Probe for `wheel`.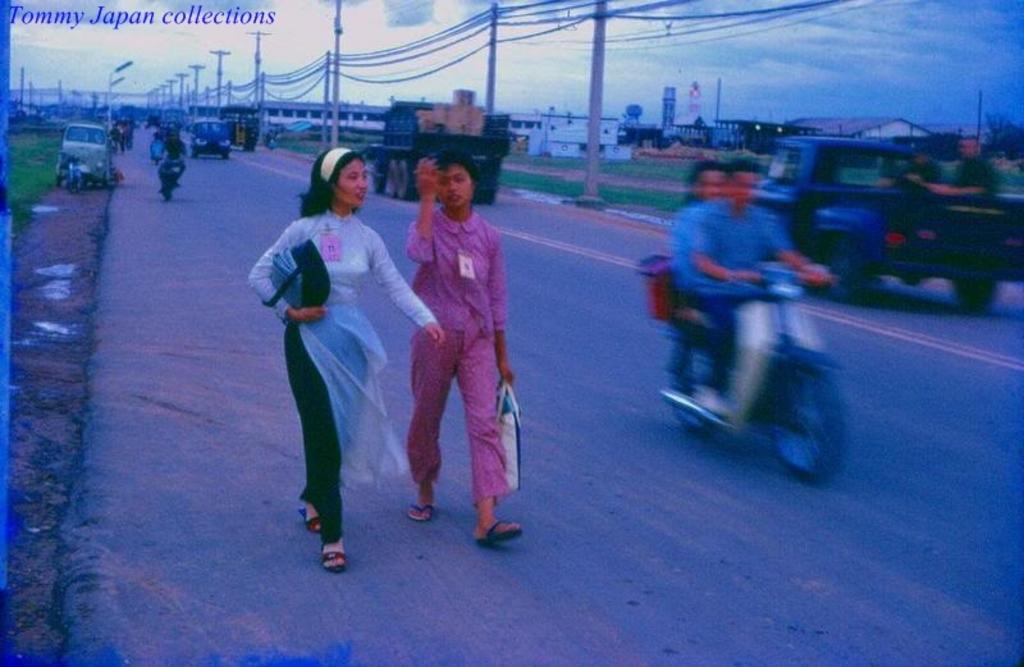
Probe result: (951,270,1001,312).
